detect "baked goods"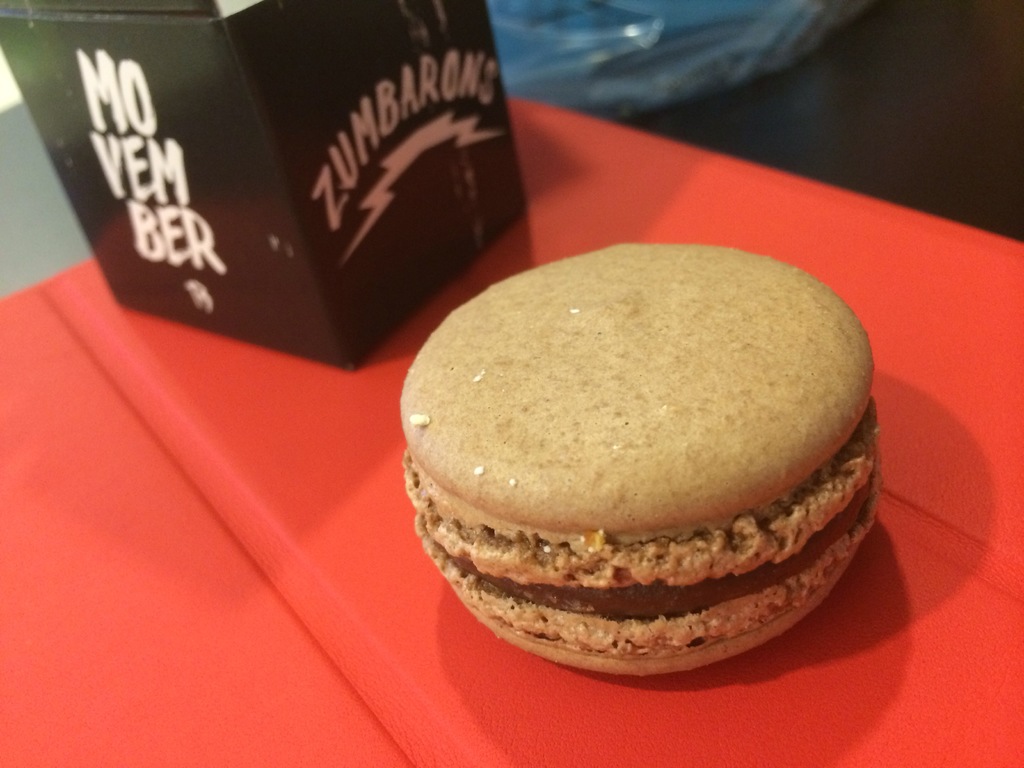
x1=409, y1=233, x2=900, y2=684
